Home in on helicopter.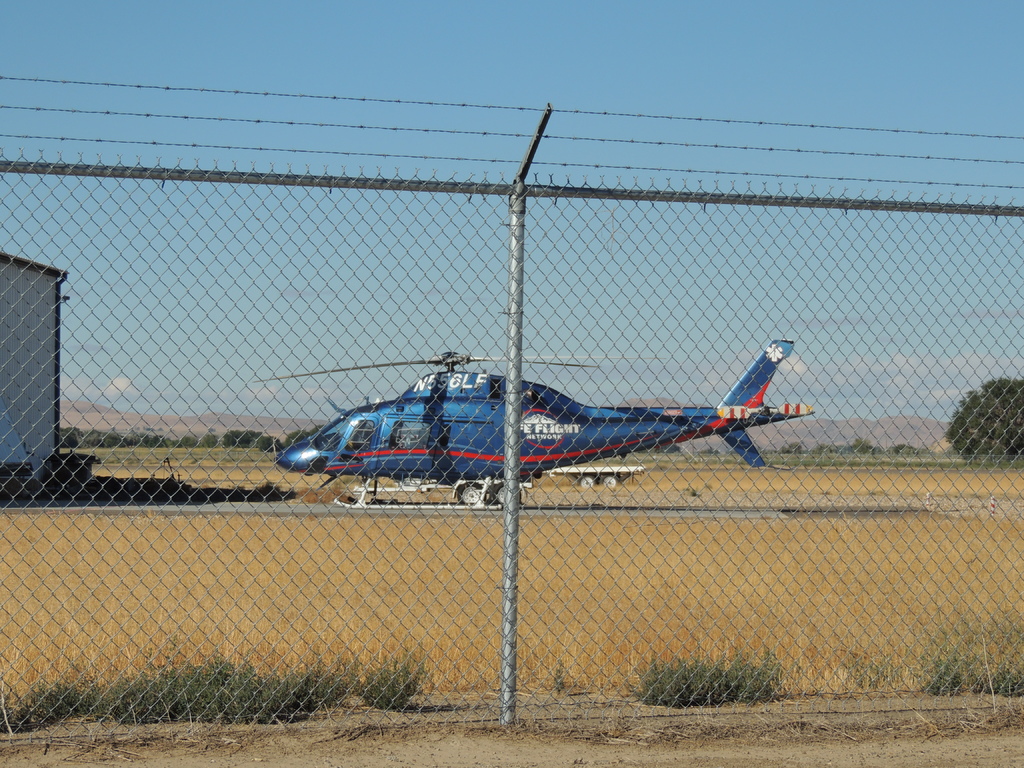
Homed in at <region>240, 326, 856, 506</region>.
